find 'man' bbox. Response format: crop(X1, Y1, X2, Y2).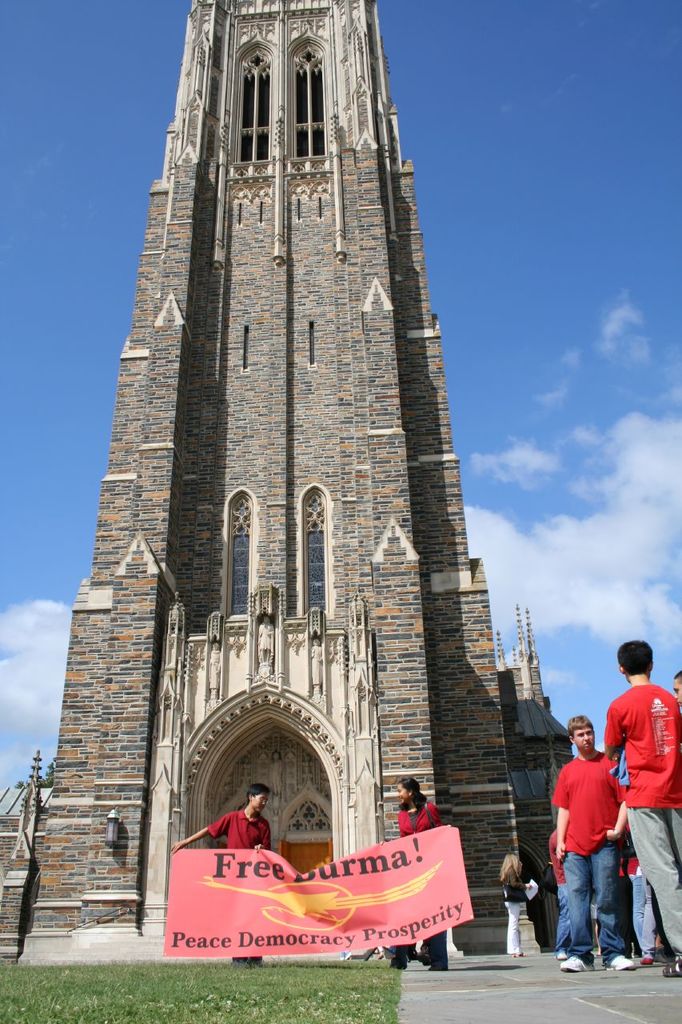
crop(604, 637, 681, 977).
